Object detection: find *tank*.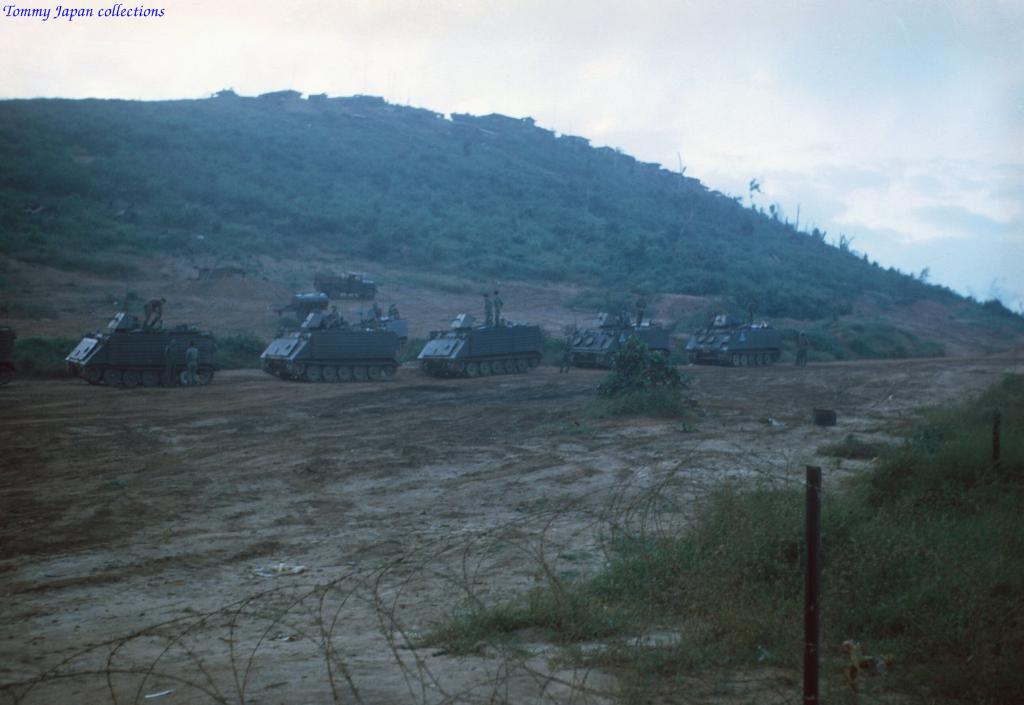
x1=686, y1=313, x2=783, y2=367.
